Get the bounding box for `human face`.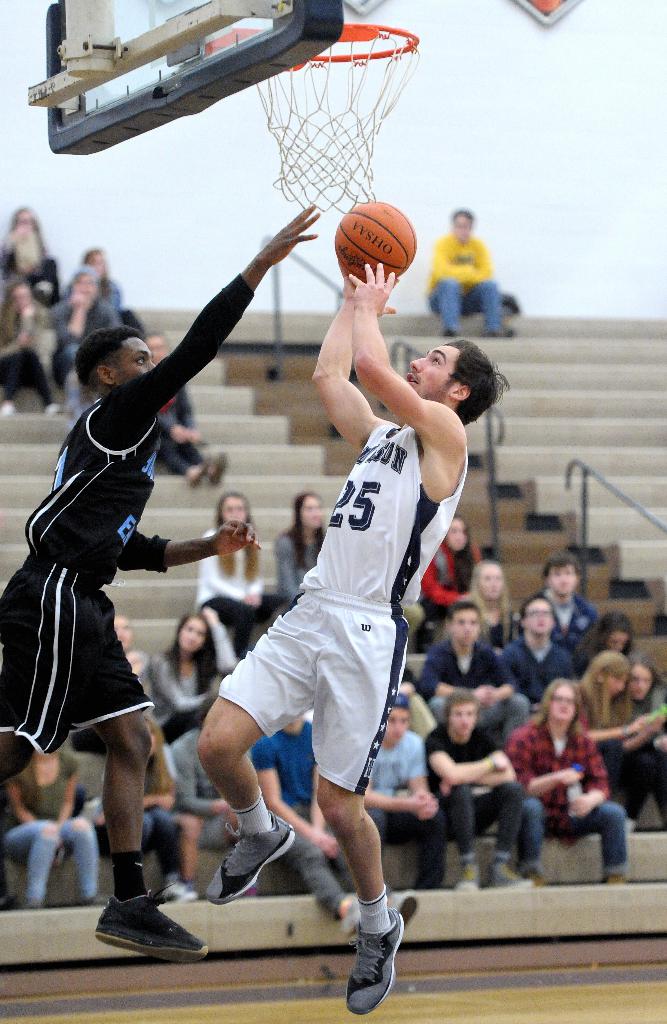
pyautogui.locateOnScreen(403, 346, 461, 401).
